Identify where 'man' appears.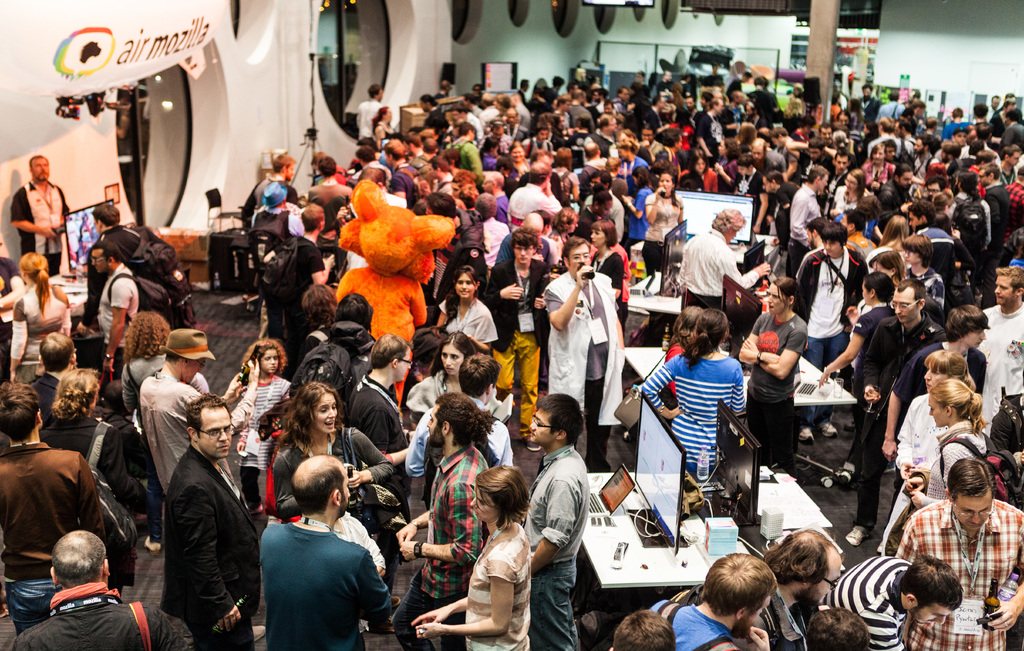
Appears at (x1=646, y1=551, x2=780, y2=650).
